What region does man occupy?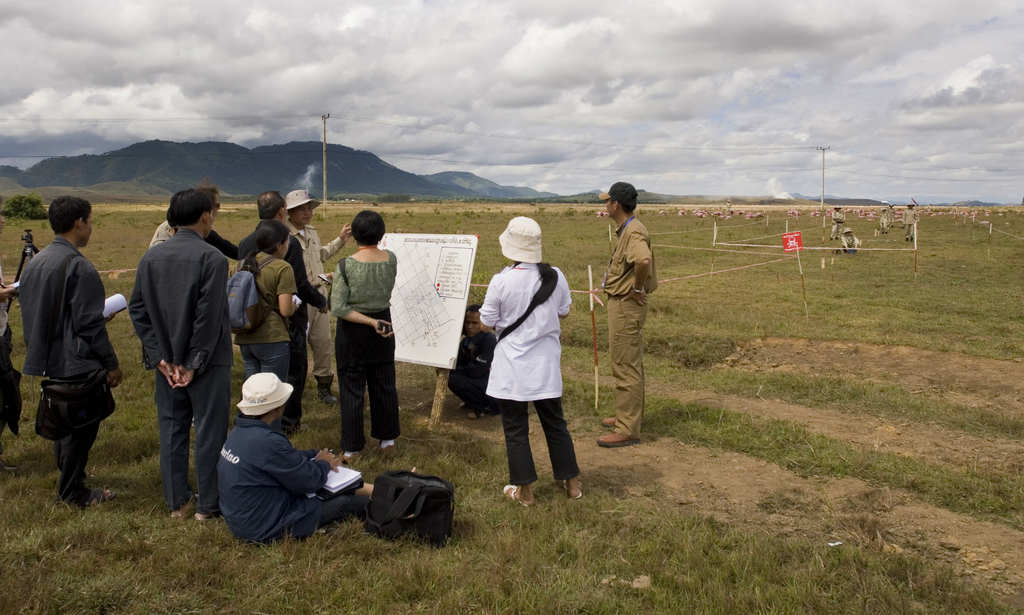
crop(244, 186, 325, 408).
